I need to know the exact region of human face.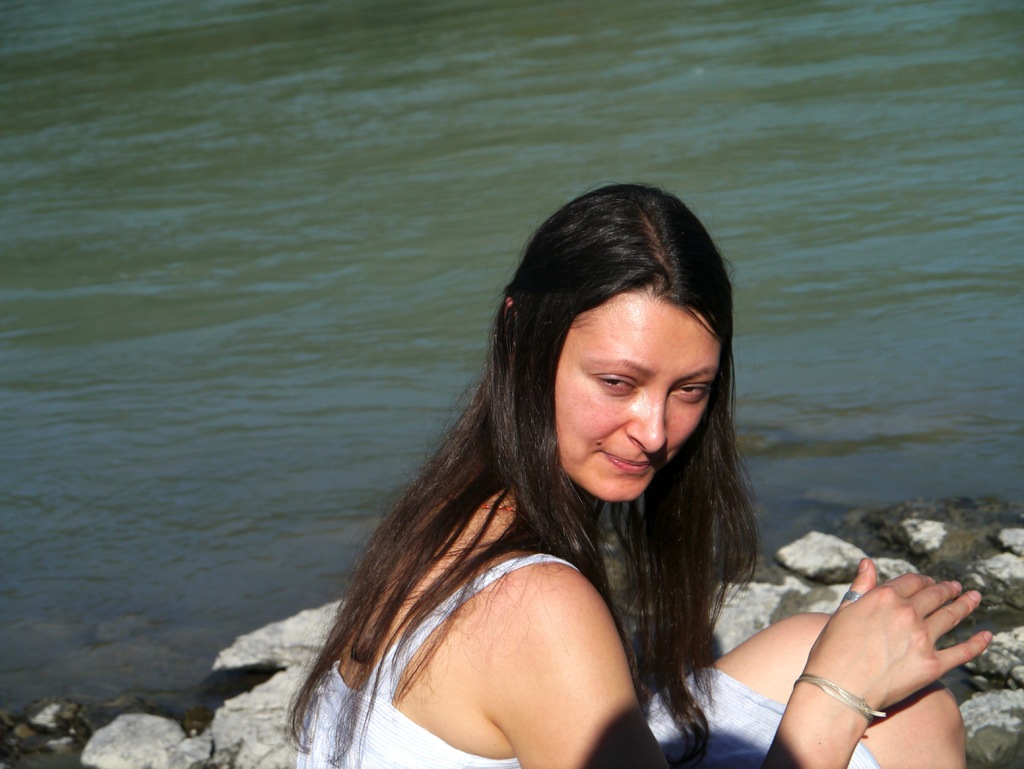
Region: rect(558, 296, 718, 499).
